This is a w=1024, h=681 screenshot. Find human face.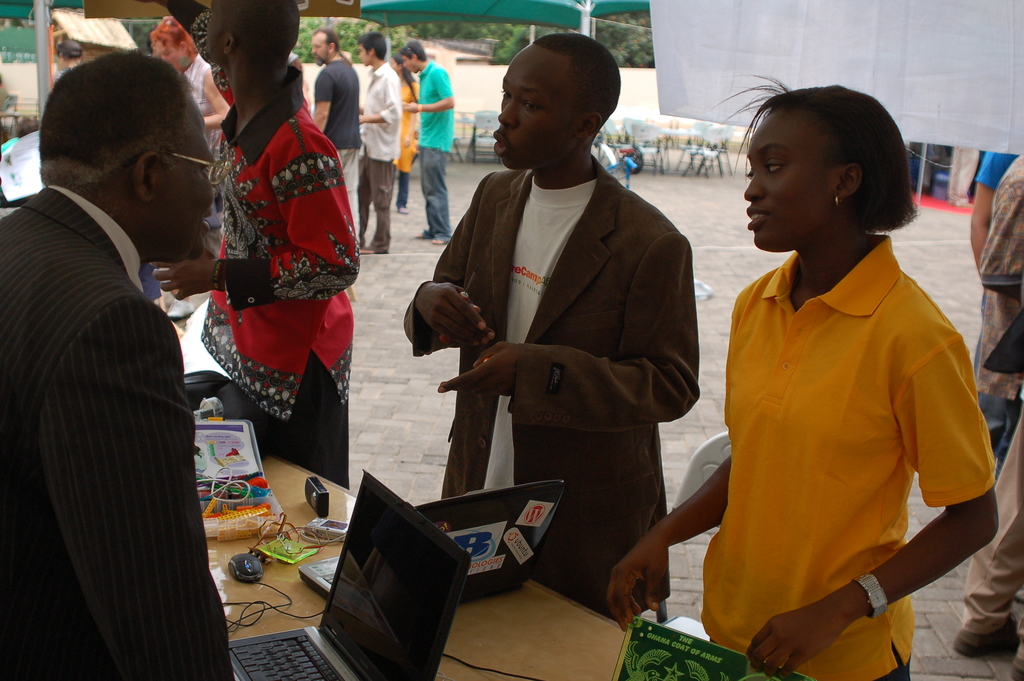
Bounding box: box=[156, 76, 228, 285].
